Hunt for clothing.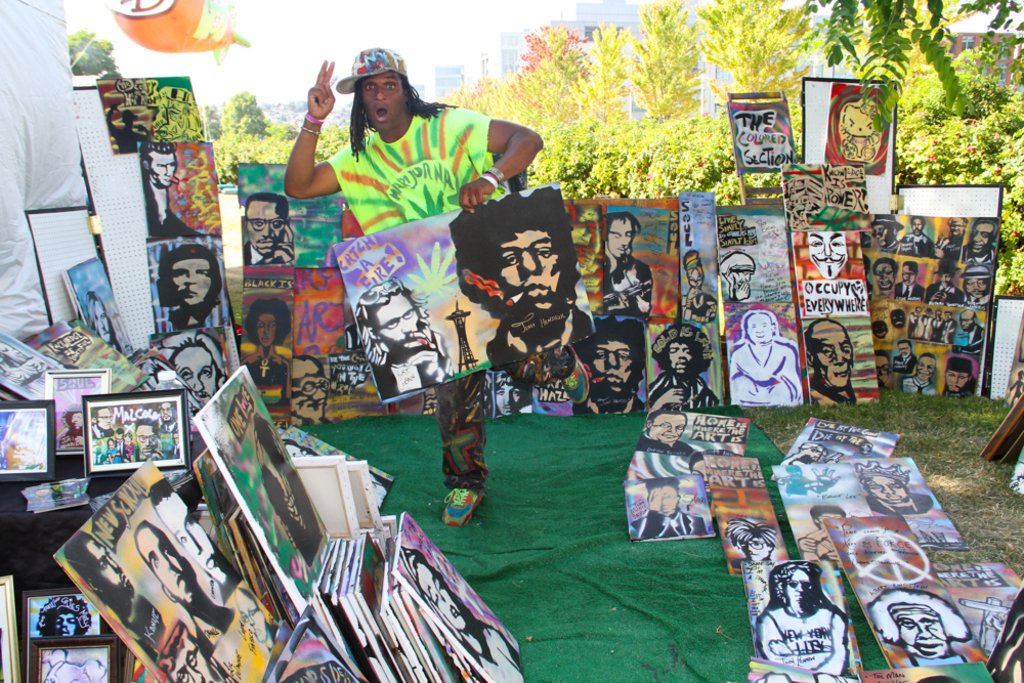
Hunted down at pyautogui.locateOnScreen(568, 373, 644, 417).
